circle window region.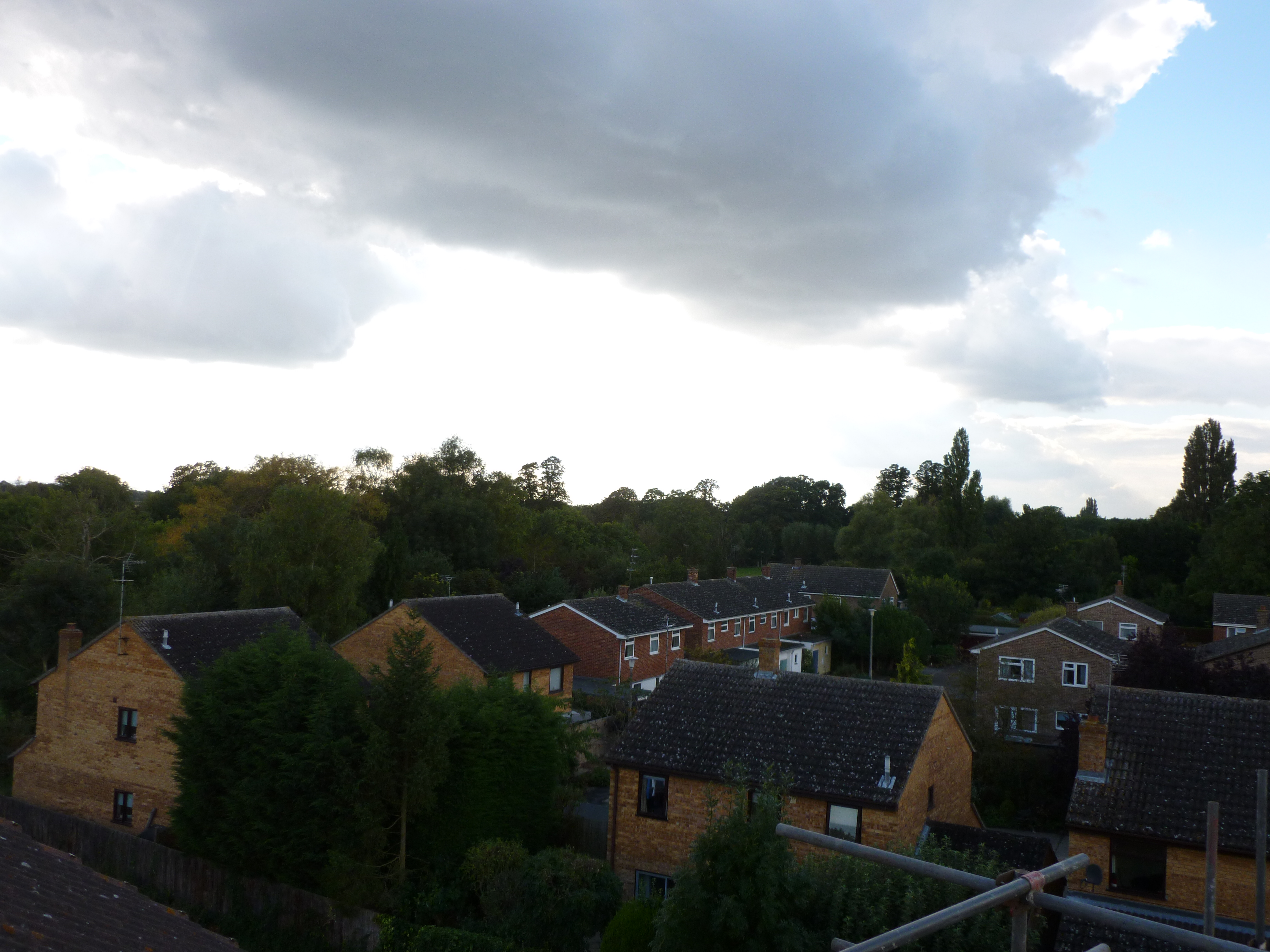
Region: [195, 172, 199, 177].
